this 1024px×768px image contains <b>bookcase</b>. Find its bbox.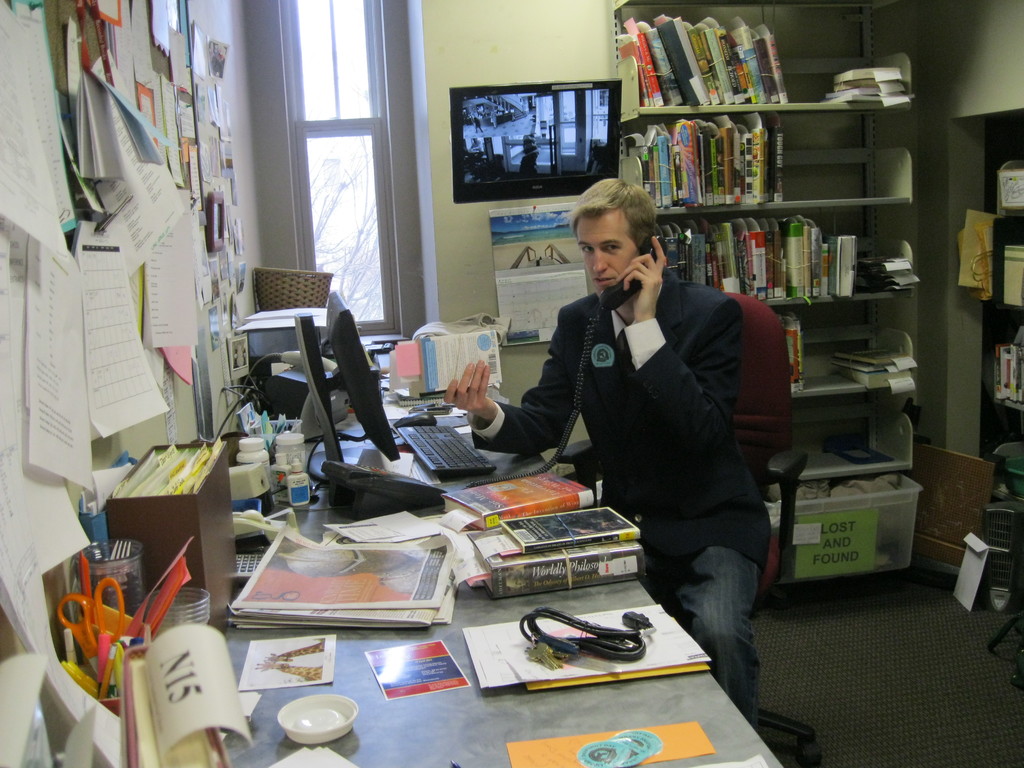
left=626, top=13, right=907, bottom=388.
